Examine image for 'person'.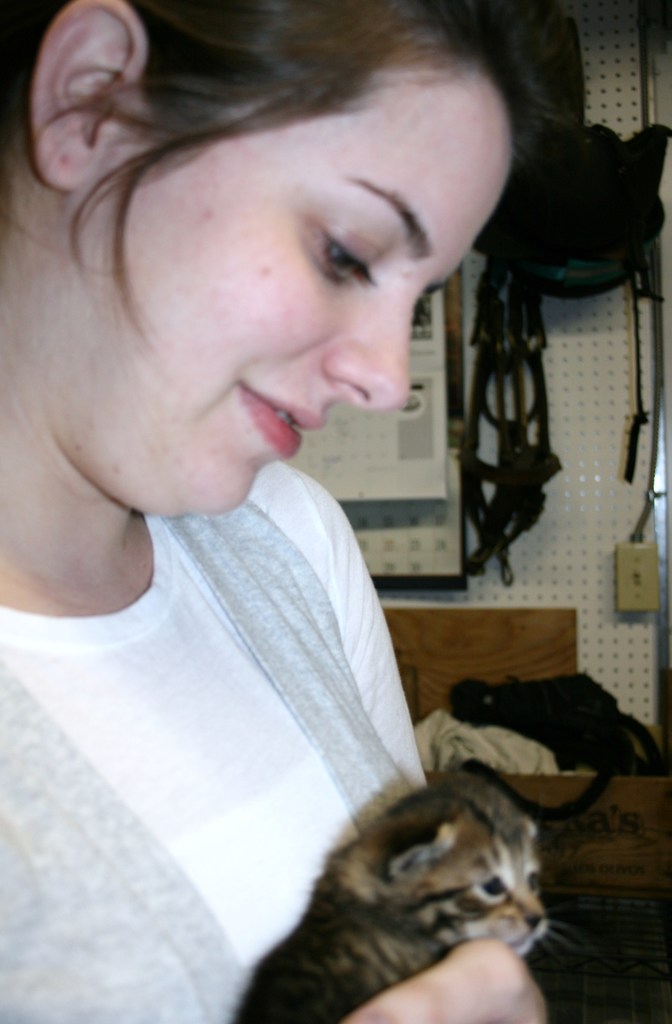
Examination result: locate(10, 0, 558, 984).
